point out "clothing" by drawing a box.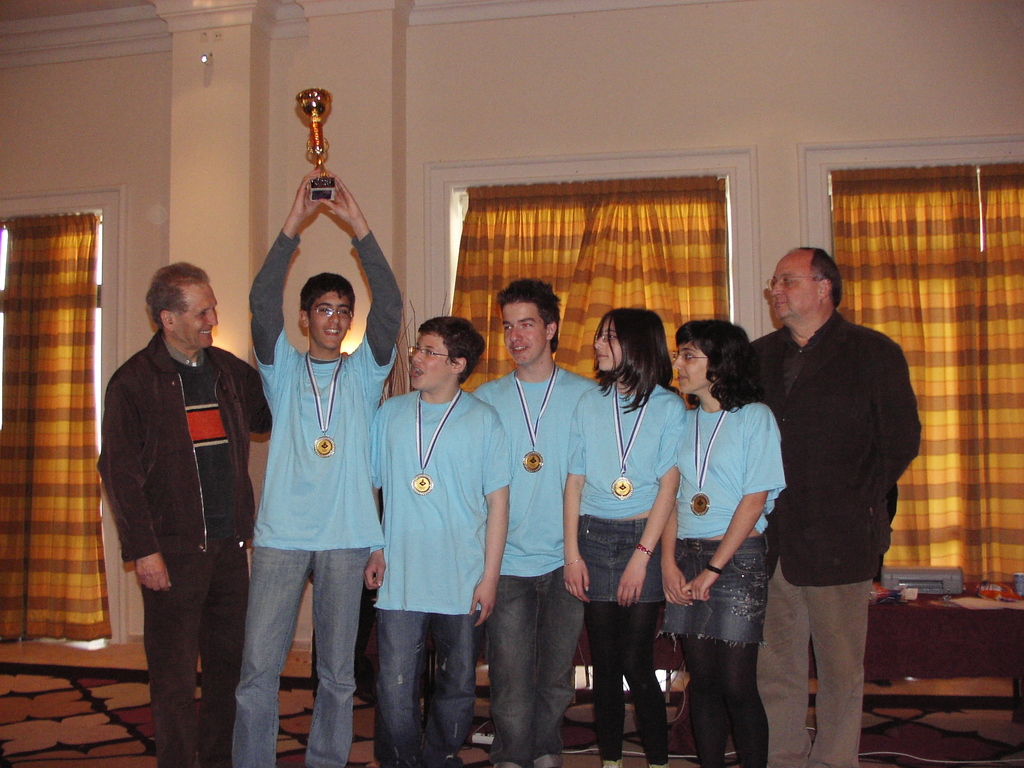
[585, 597, 673, 760].
